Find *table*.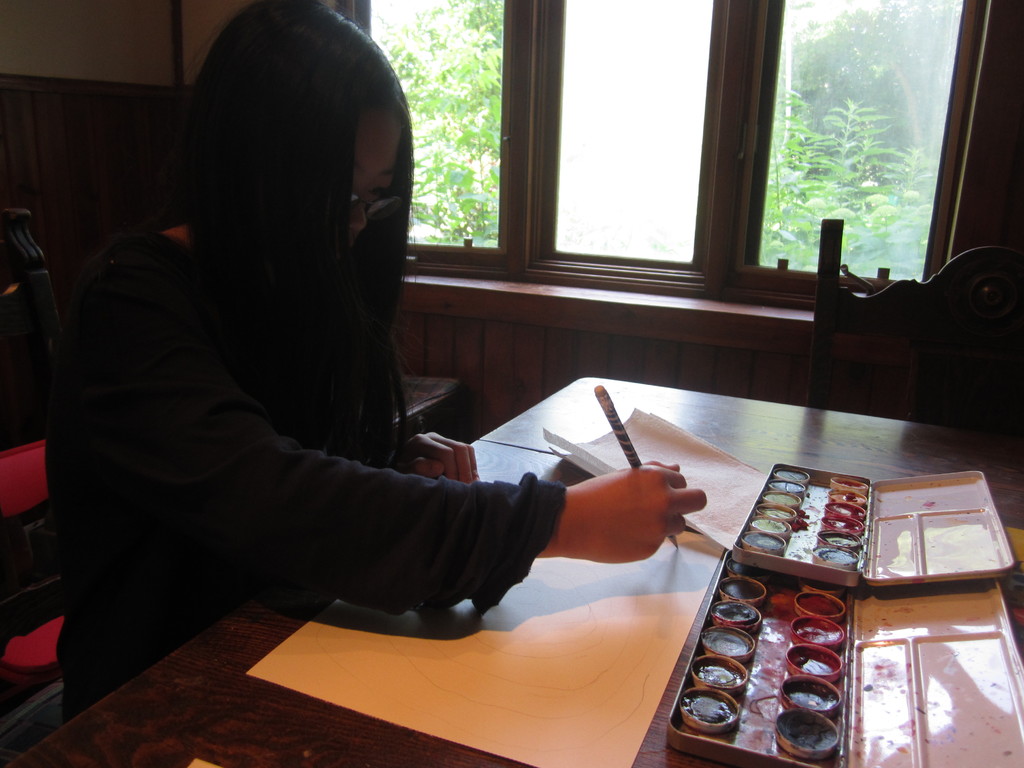
0,346,1016,767.
